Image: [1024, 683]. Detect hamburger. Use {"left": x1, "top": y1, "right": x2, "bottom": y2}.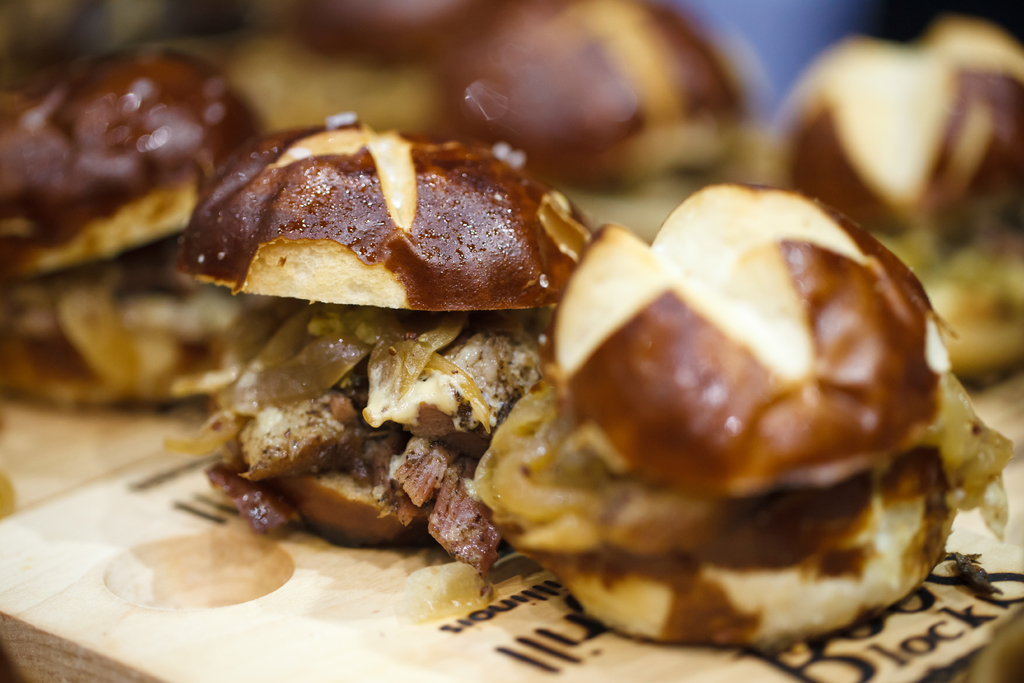
{"left": 440, "top": 0, "right": 751, "bottom": 240}.
